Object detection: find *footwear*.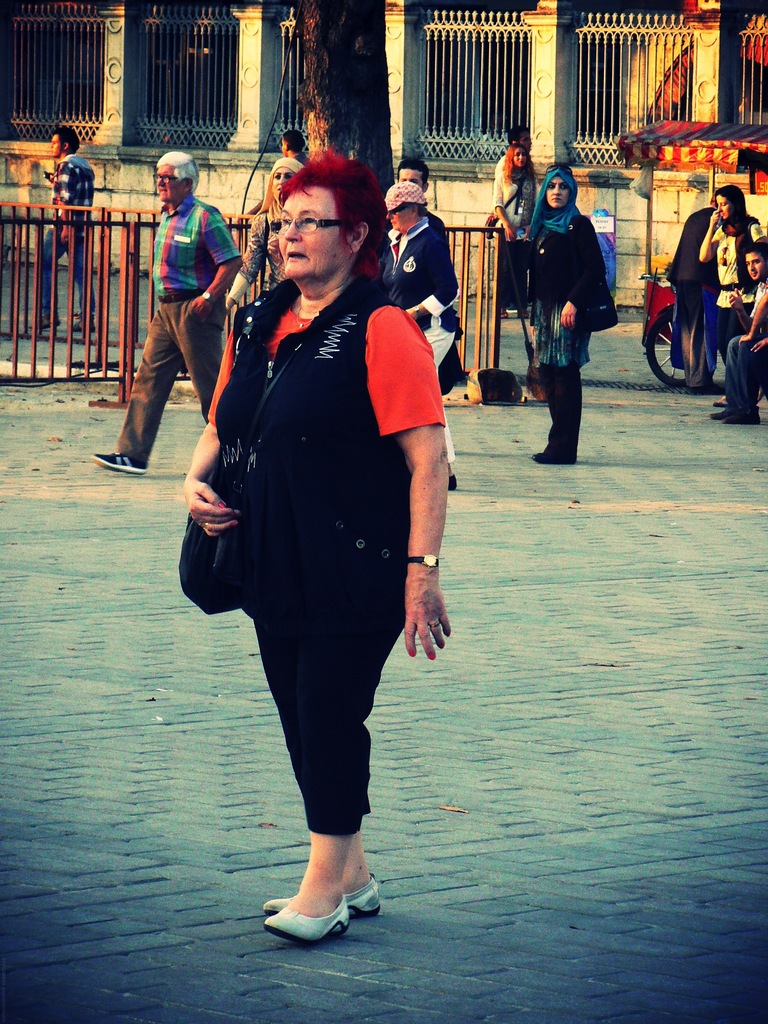
detection(255, 899, 350, 944).
